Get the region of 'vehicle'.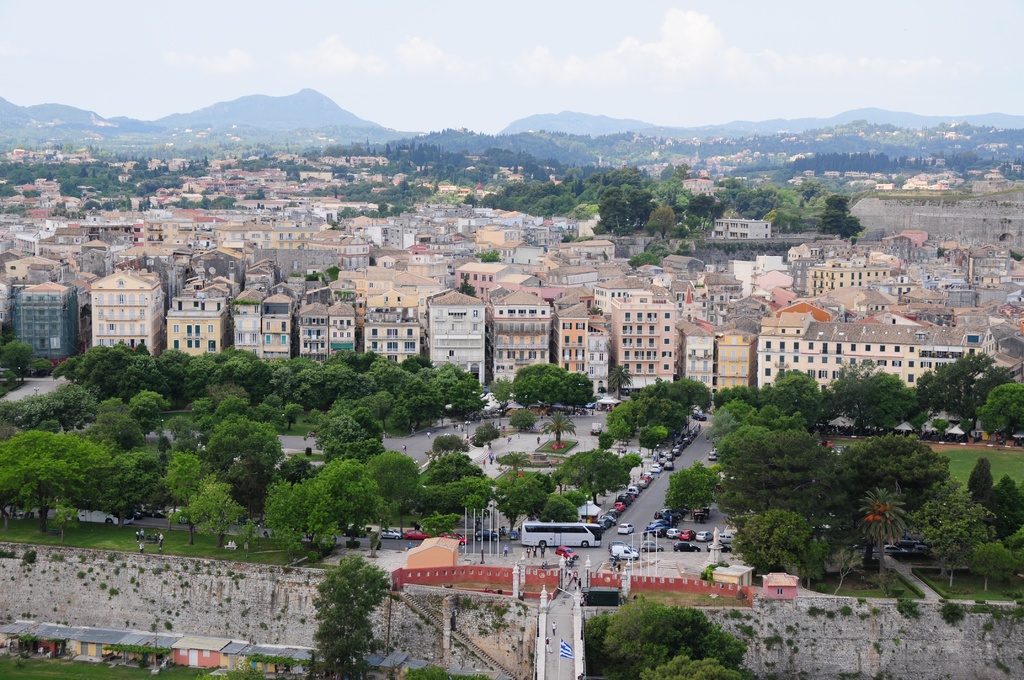
l=719, t=532, r=737, b=540.
